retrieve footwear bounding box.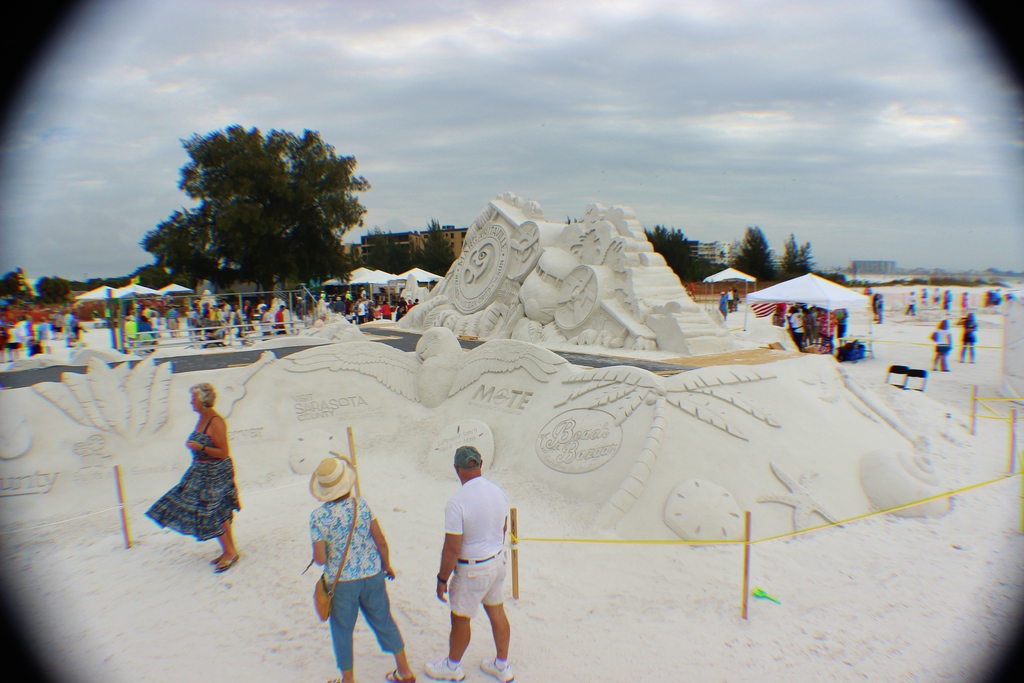
Bounding box: 474 658 510 682.
